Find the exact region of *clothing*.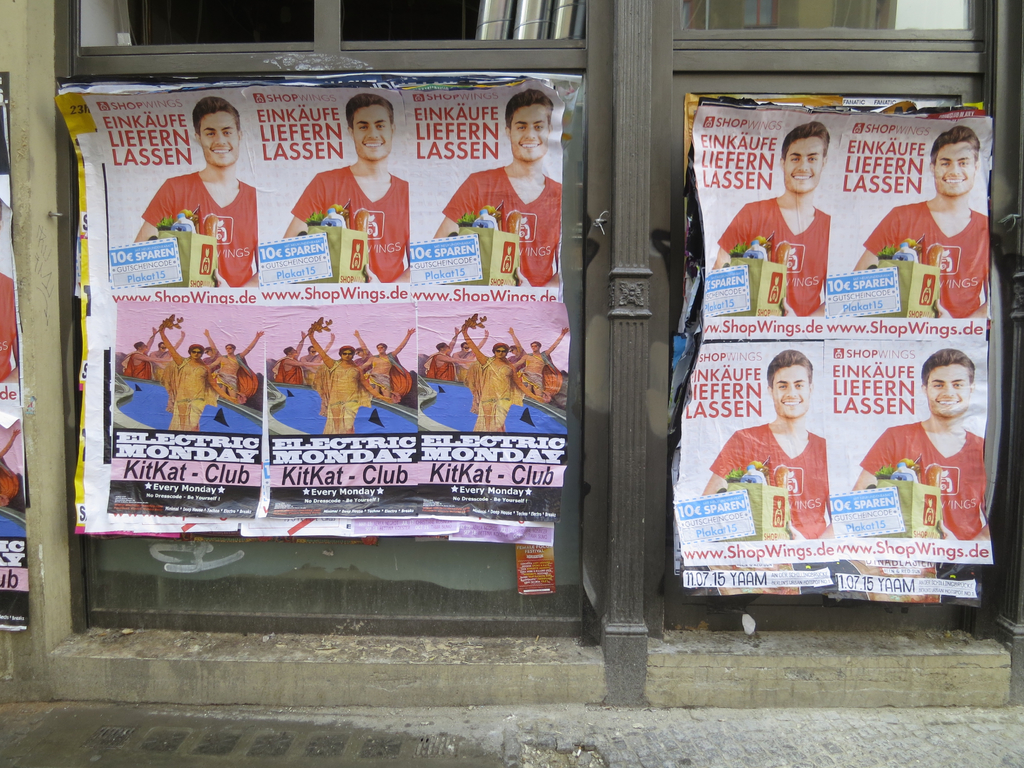
Exact region: <region>470, 351, 522, 436</region>.
